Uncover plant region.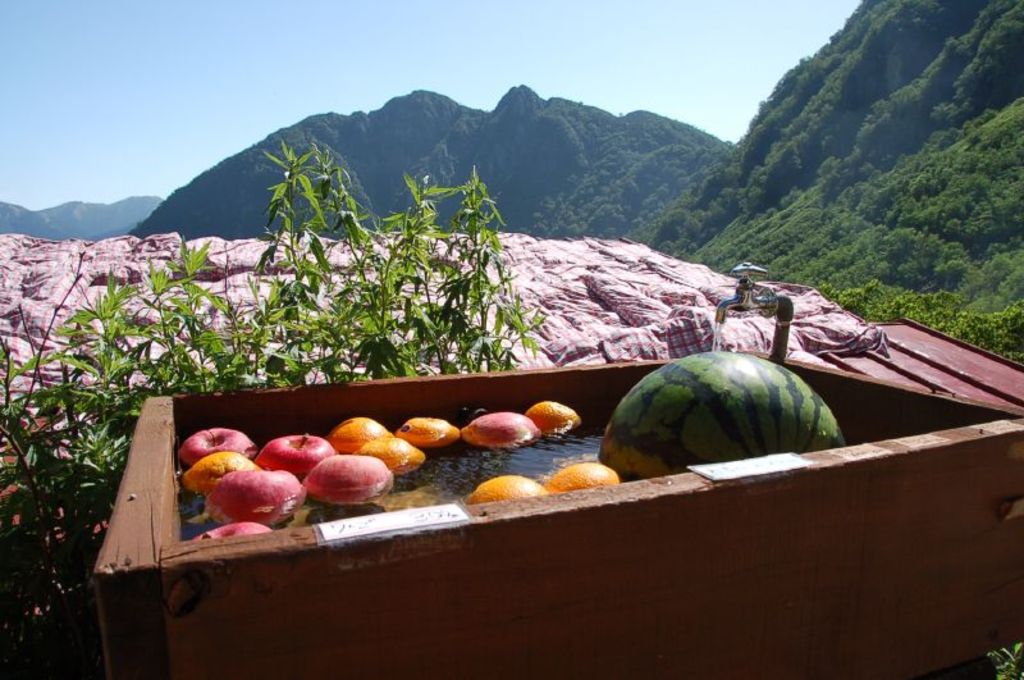
Uncovered: x1=984, y1=643, x2=1023, y2=679.
